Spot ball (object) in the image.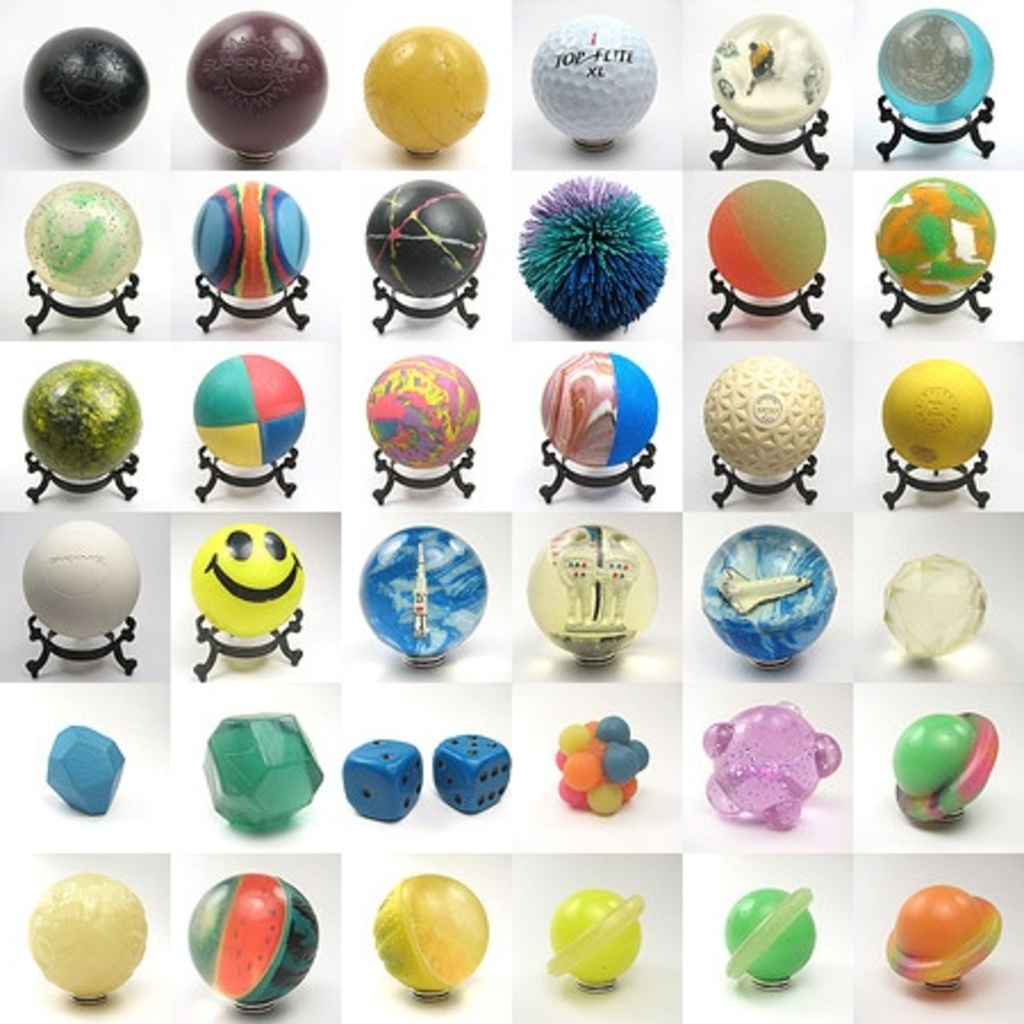
ball (object) found at bbox(30, 865, 148, 994).
